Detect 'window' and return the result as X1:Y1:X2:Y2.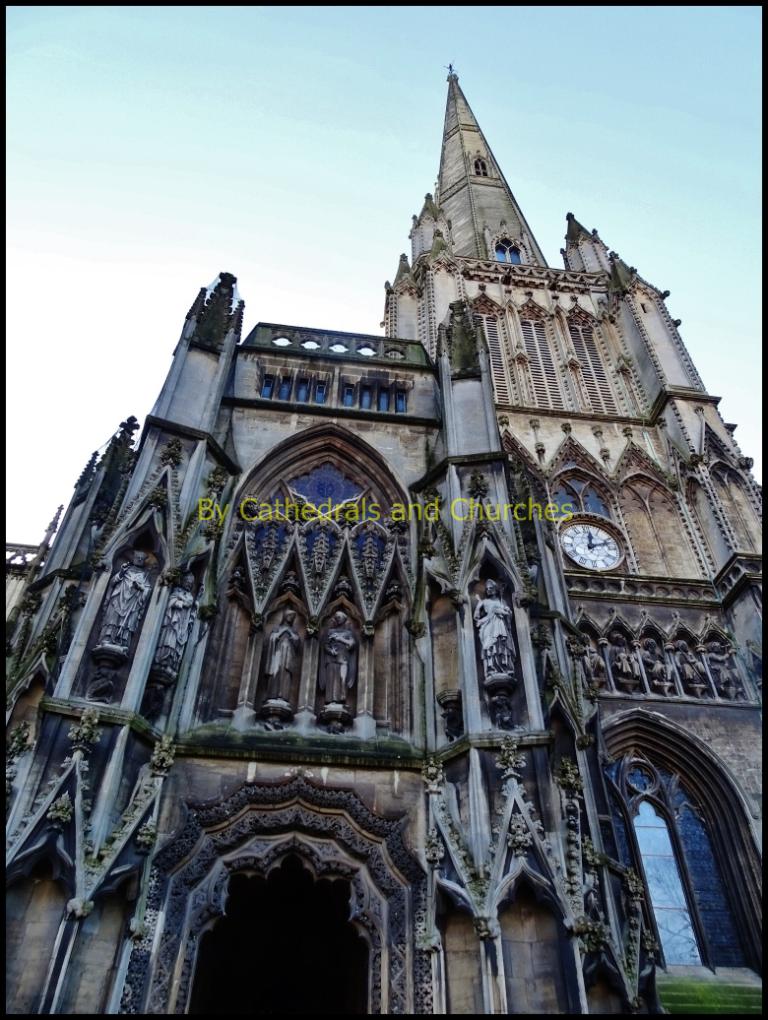
396:391:403:411.
